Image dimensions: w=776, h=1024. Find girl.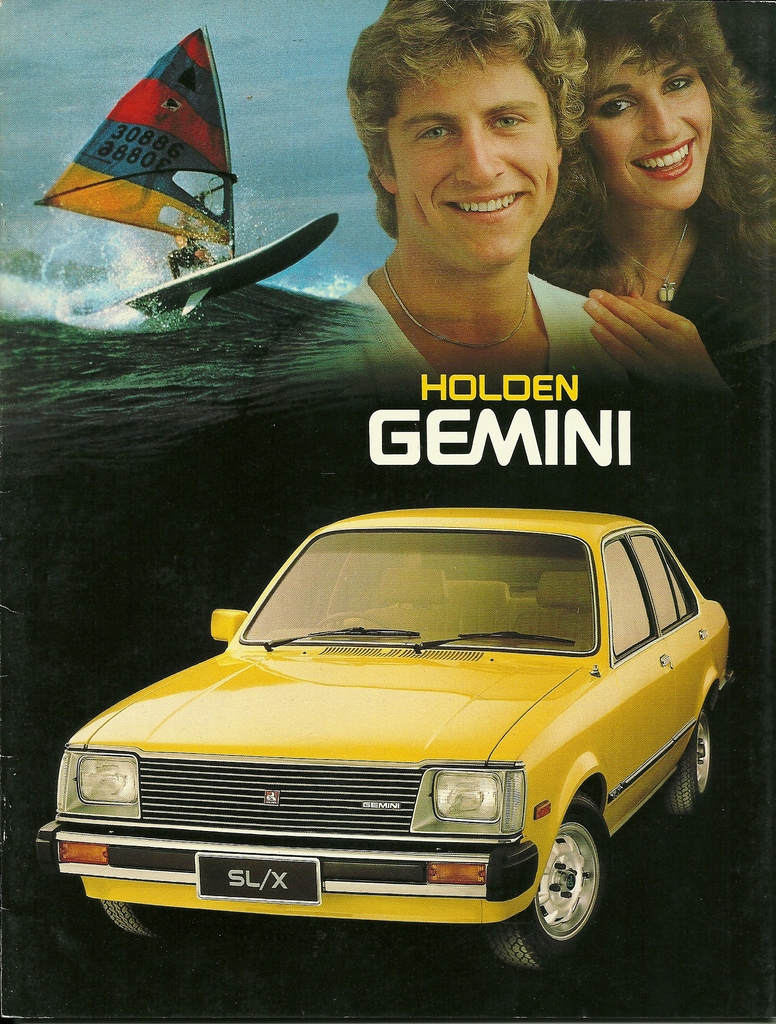
510/0/767/396.
